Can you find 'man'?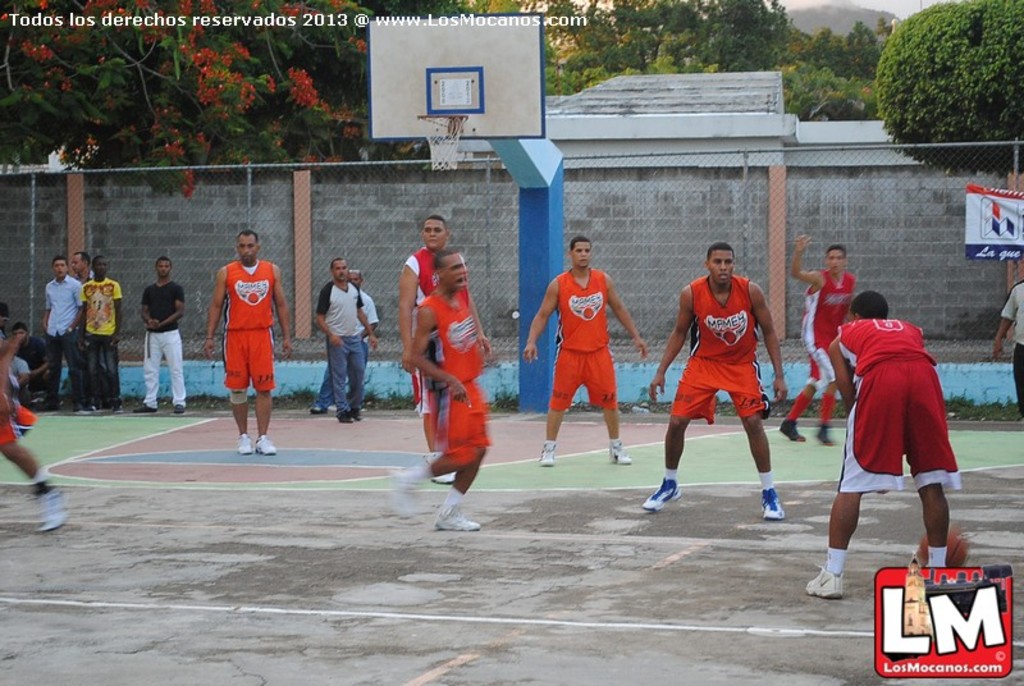
Yes, bounding box: <region>12, 323, 47, 397</region>.
